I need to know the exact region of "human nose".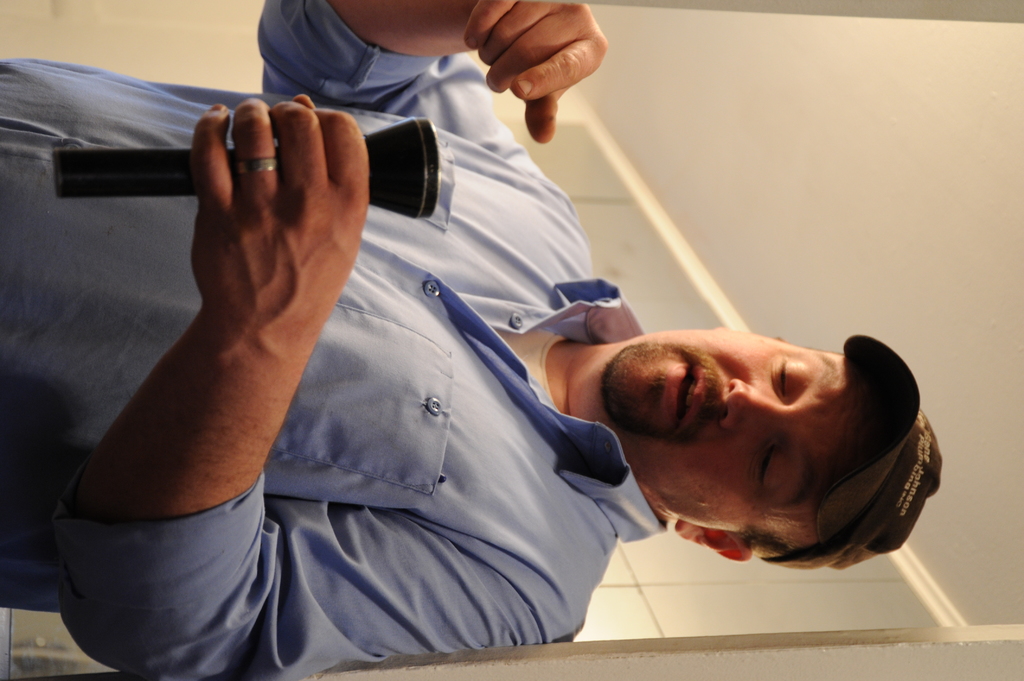
Region: select_region(727, 373, 781, 436).
